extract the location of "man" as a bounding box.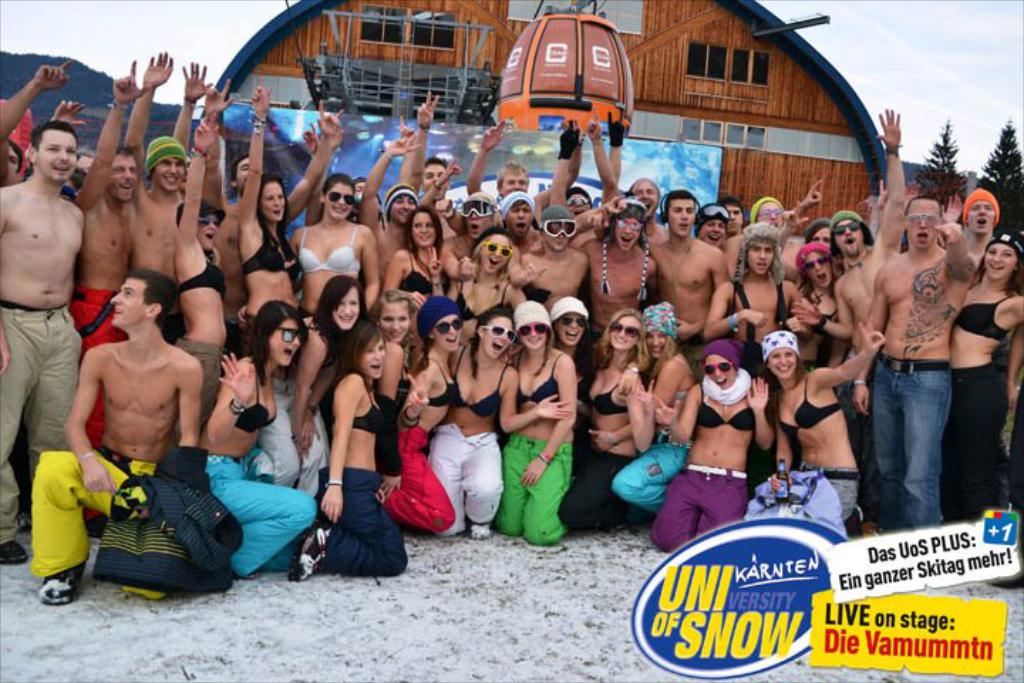
crop(720, 201, 747, 236).
